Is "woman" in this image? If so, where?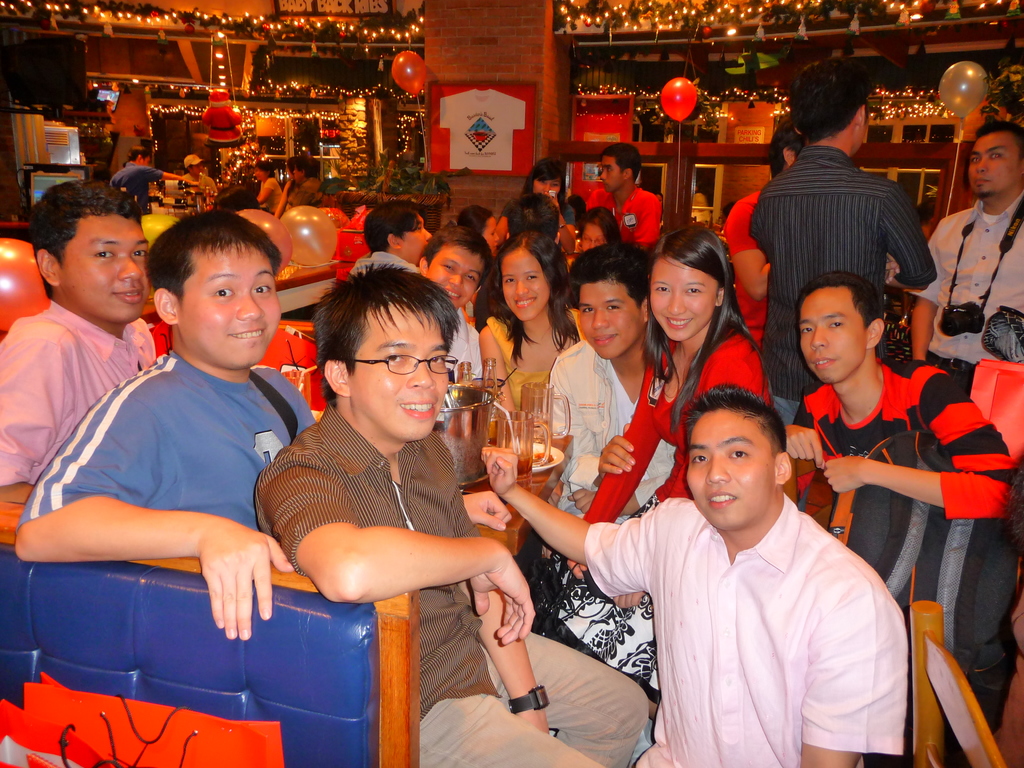
Yes, at left=525, top=220, right=772, bottom=722.
